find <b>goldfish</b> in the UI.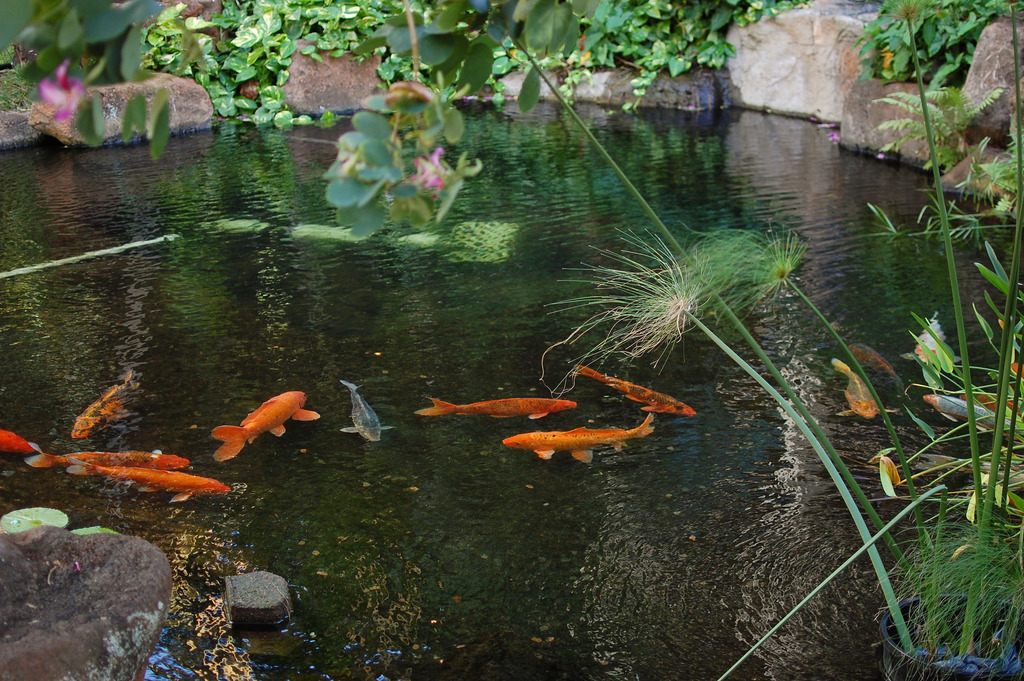
UI element at [0,427,45,455].
